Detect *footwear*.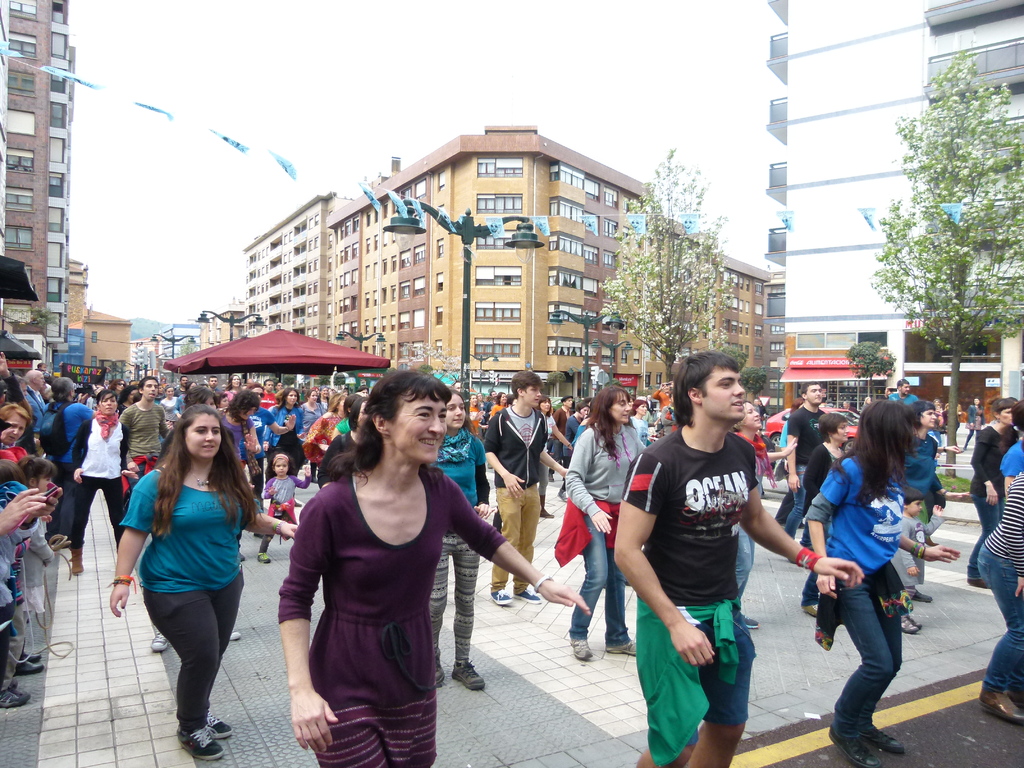
Detected at 256,550,271,564.
